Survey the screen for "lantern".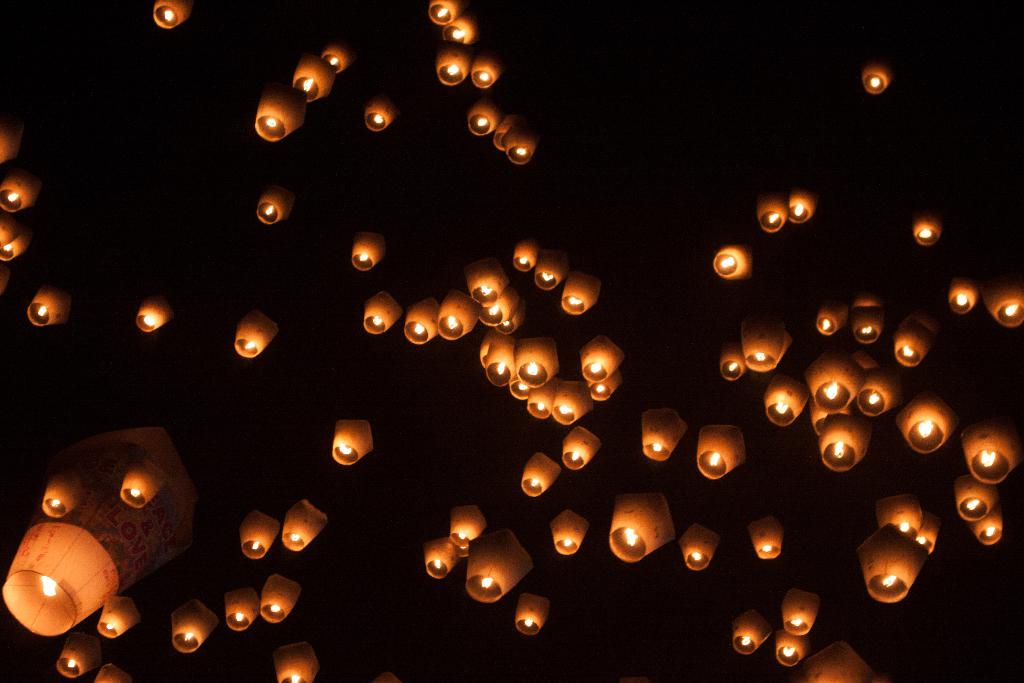
Survey found: <bbox>854, 296, 884, 341</bbox>.
